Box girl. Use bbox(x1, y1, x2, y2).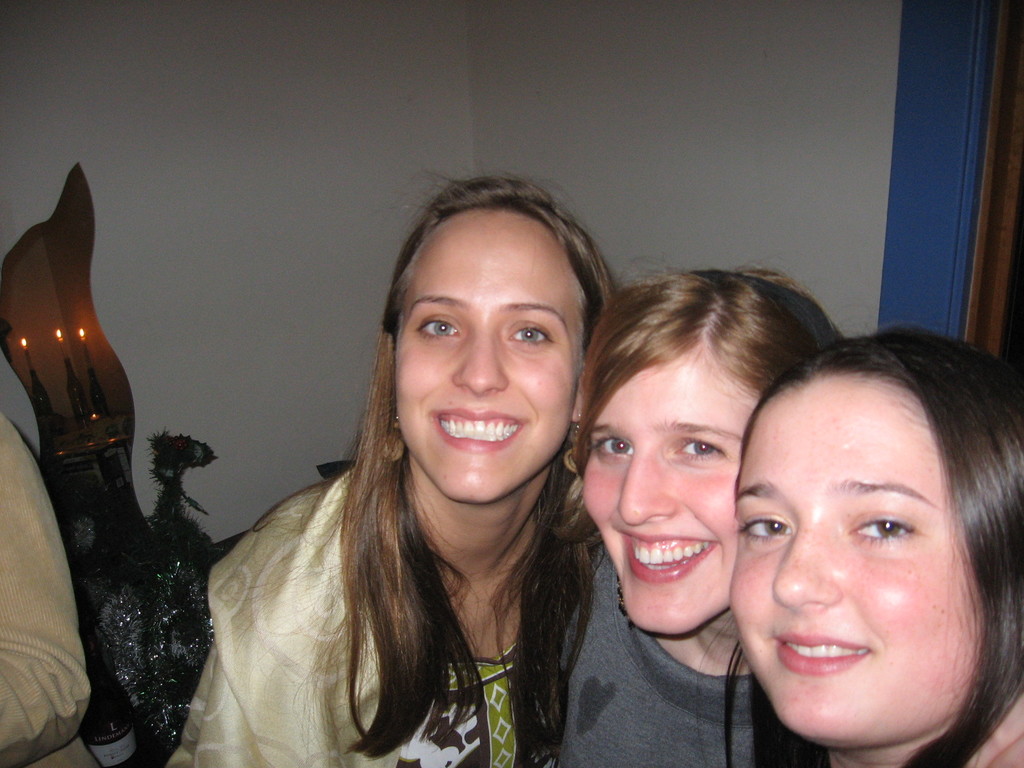
bbox(571, 268, 1021, 765).
